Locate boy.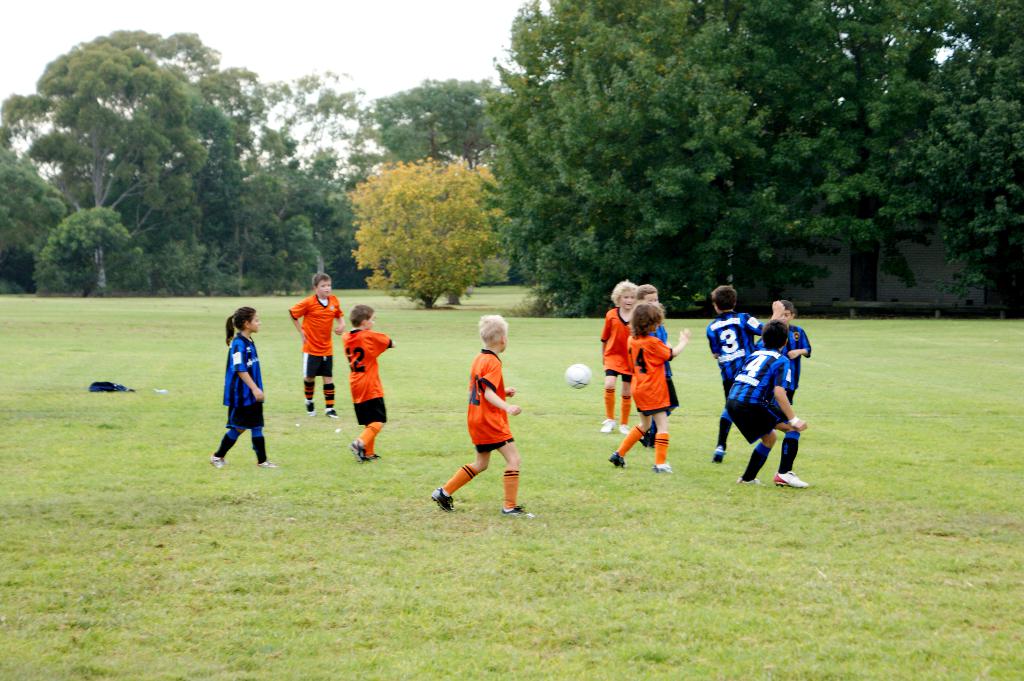
Bounding box: (left=342, top=306, right=399, bottom=462).
